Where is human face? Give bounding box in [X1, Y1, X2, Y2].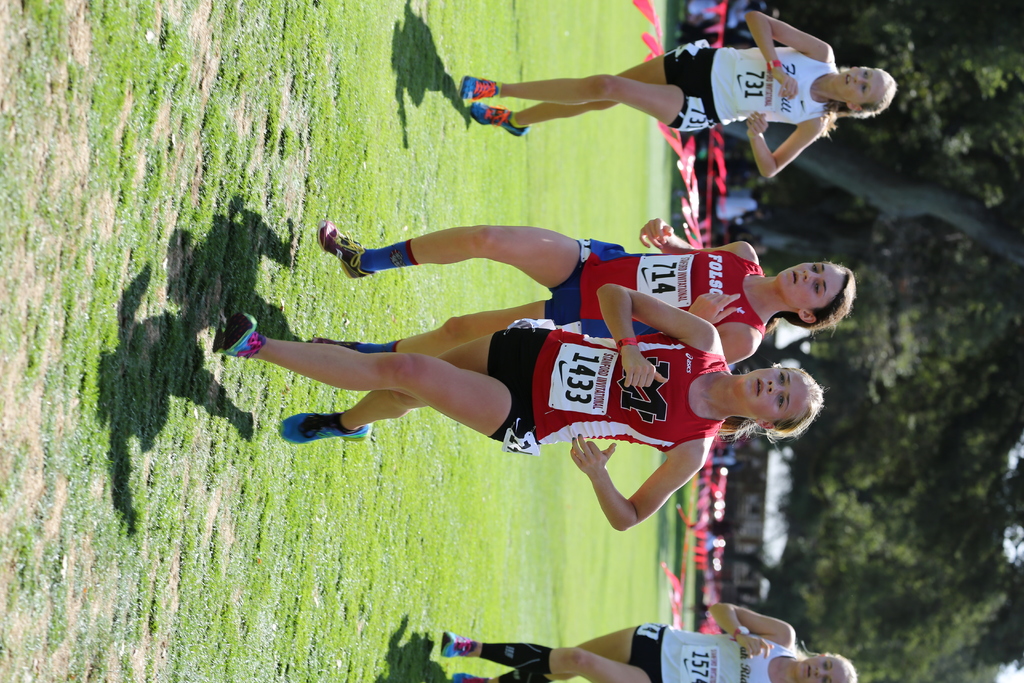
[777, 261, 848, 306].
